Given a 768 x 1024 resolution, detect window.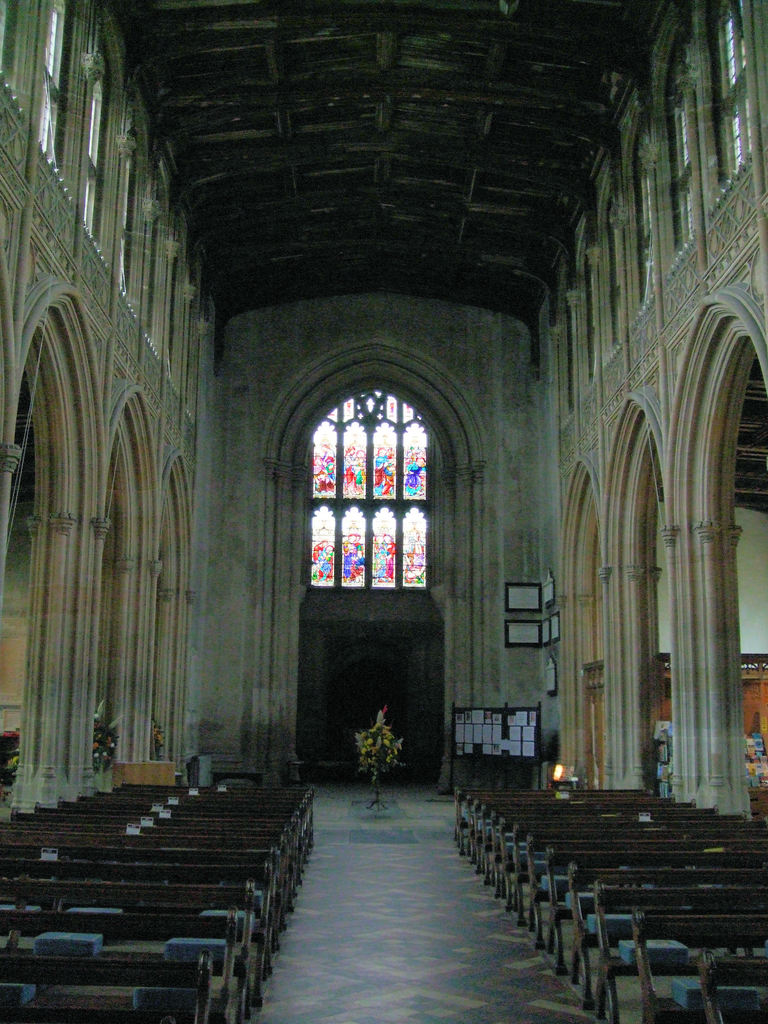
box=[79, 82, 102, 236].
